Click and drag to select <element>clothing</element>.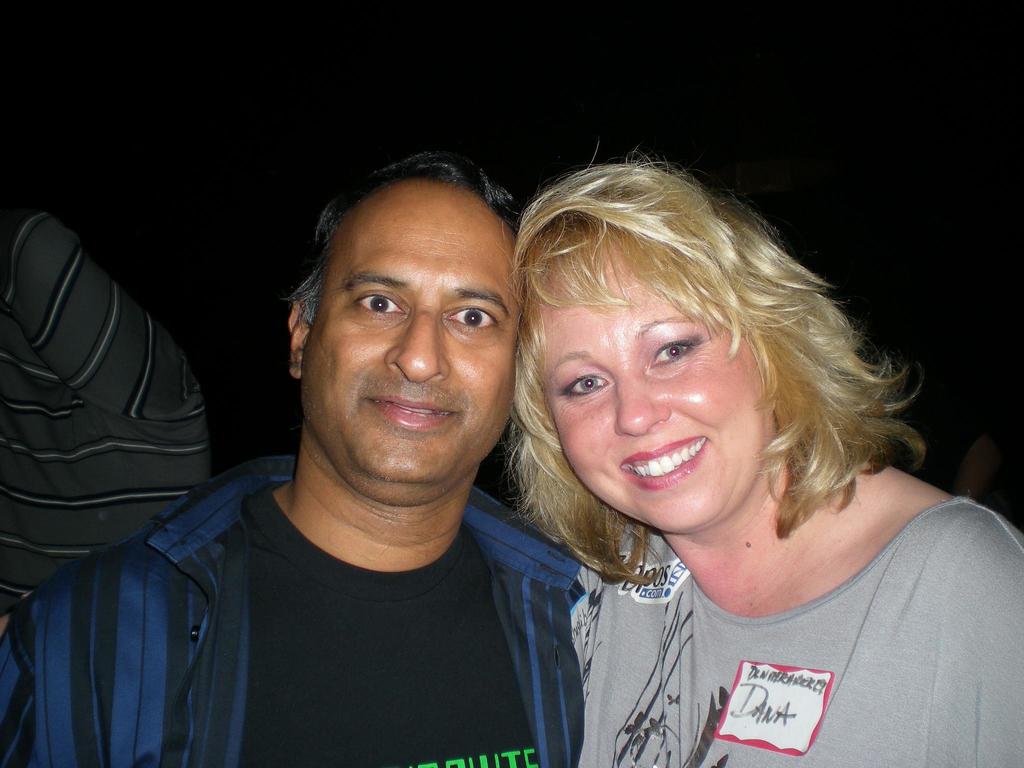
Selection: 0:452:587:767.
